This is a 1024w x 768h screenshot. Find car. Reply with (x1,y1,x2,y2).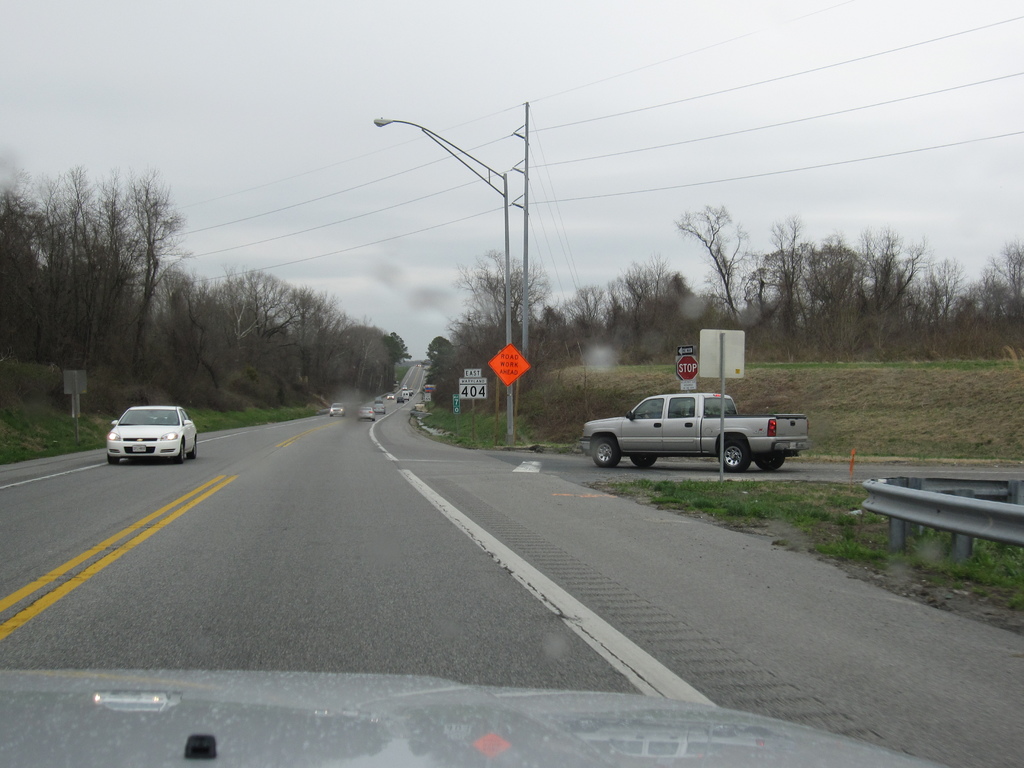
(0,668,952,767).
